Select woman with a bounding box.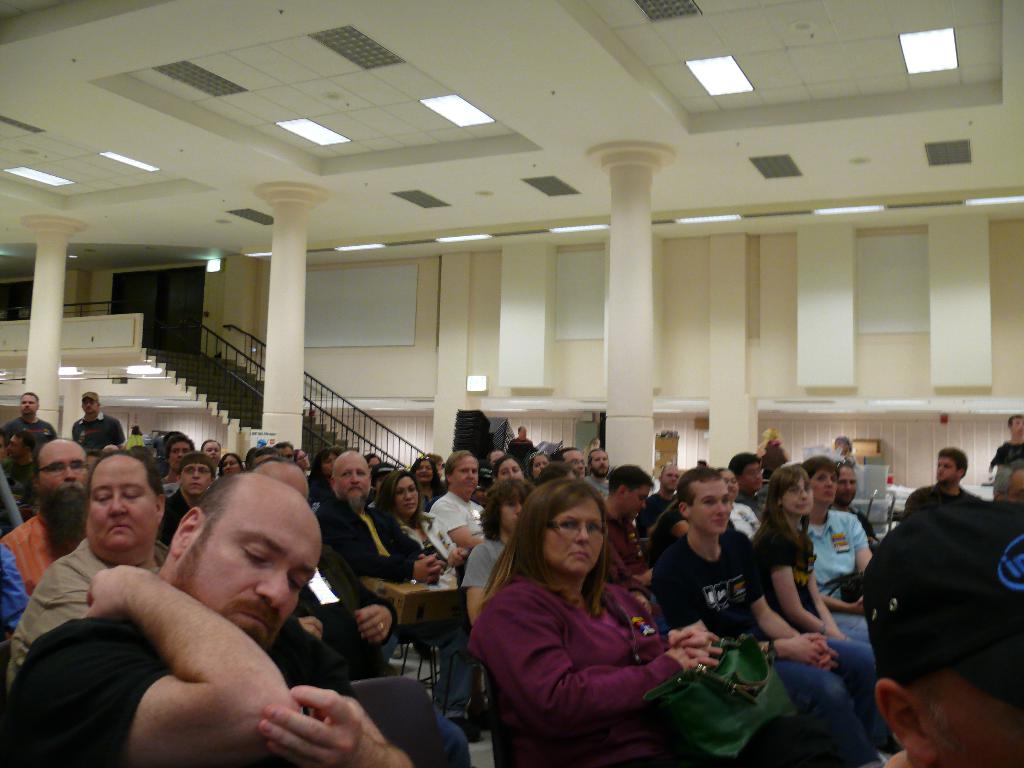
l=494, t=455, r=523, b=479.
